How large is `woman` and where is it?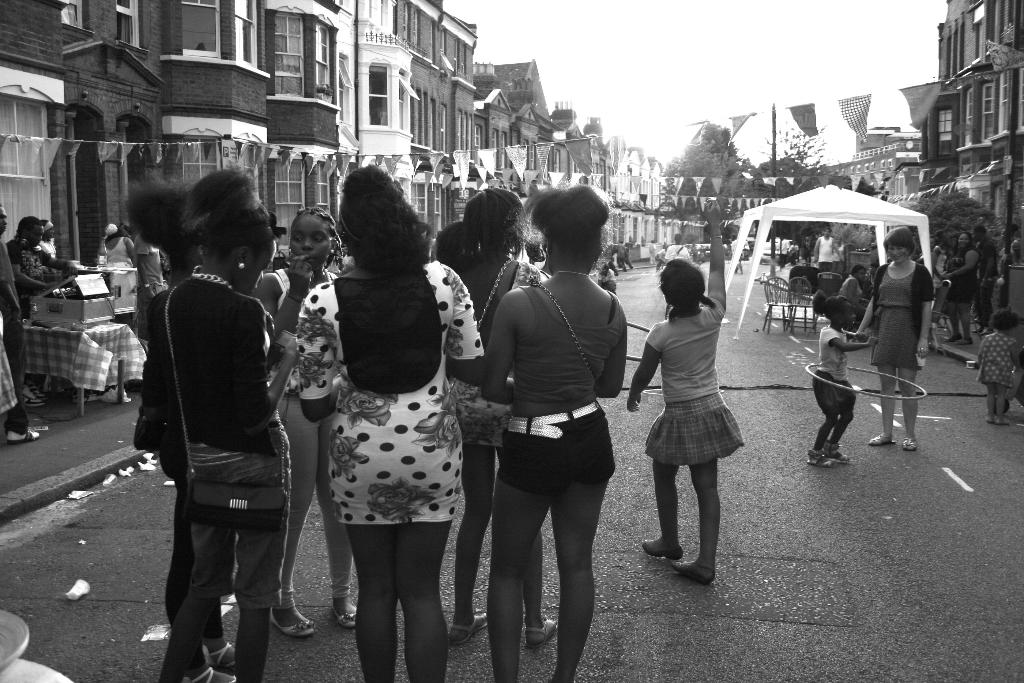
Bounding box: region(295, 164, 489, 682).
